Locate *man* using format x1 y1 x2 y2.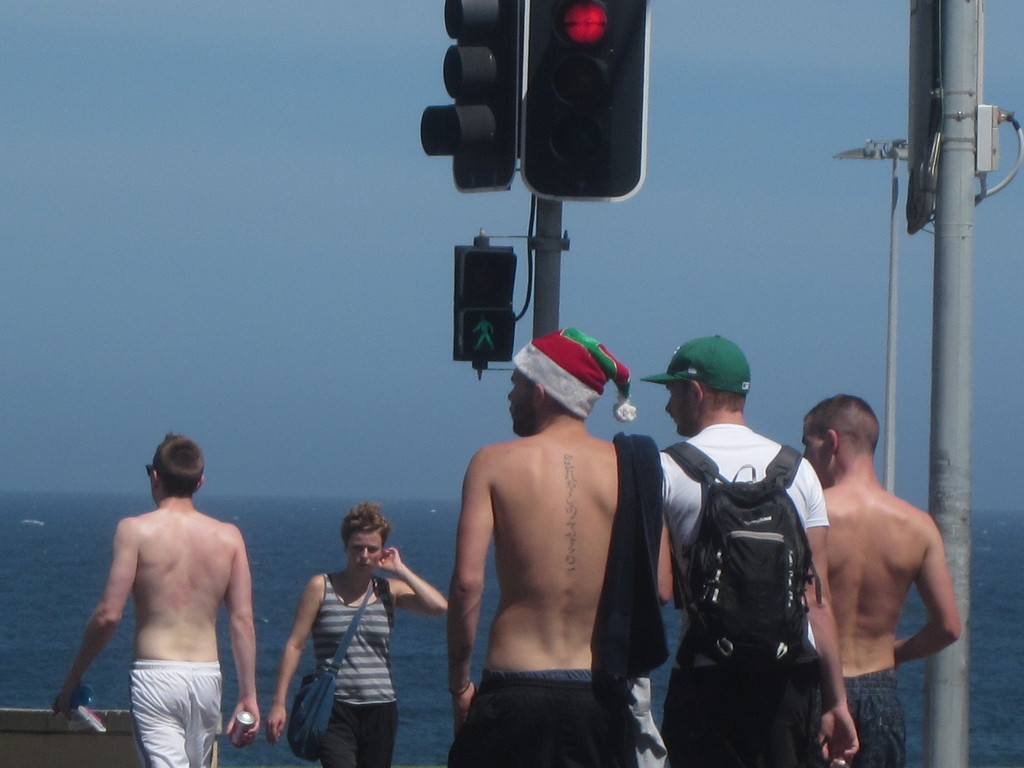
74 442 269 760.
